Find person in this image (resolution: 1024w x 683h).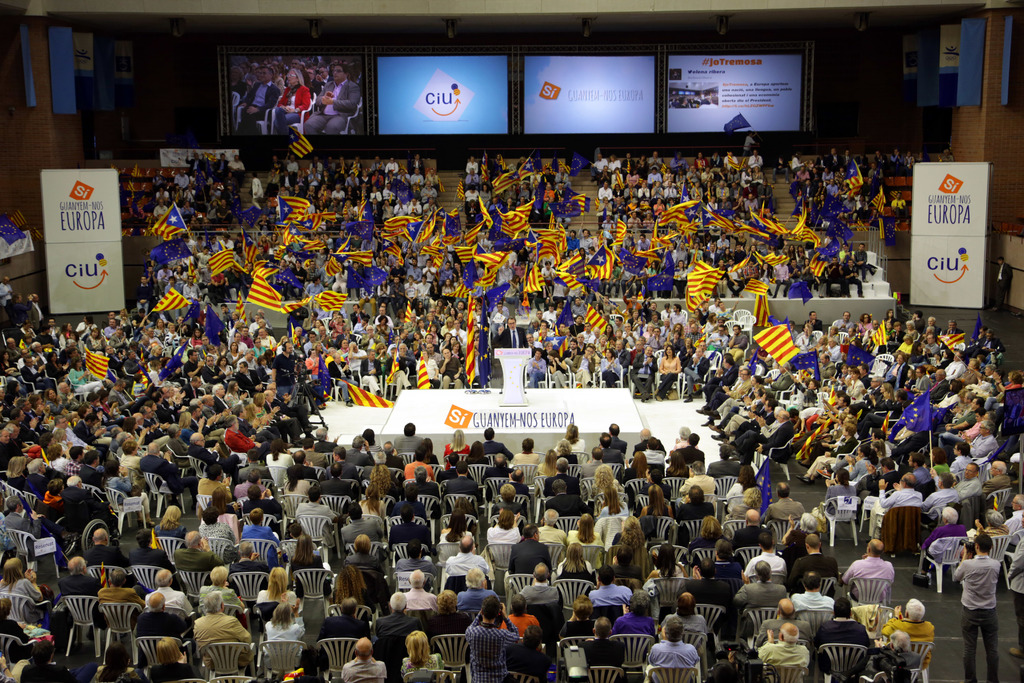
pyautogui.locateOnScreen(646, 618, 697, 682).
